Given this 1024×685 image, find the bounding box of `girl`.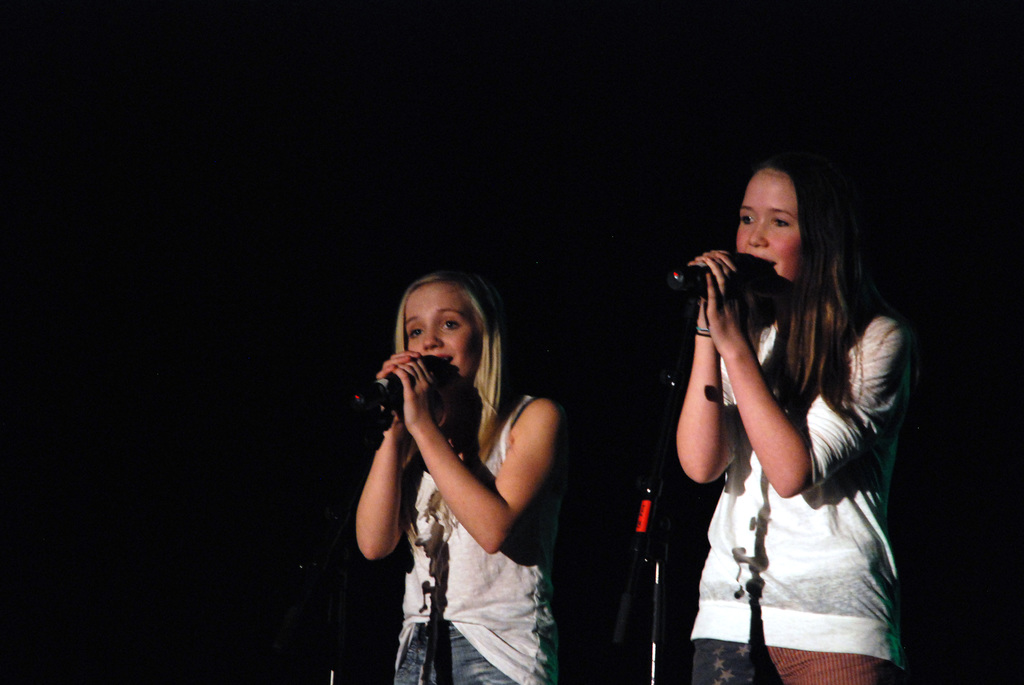
select_region(353, 278, 562, 684).
